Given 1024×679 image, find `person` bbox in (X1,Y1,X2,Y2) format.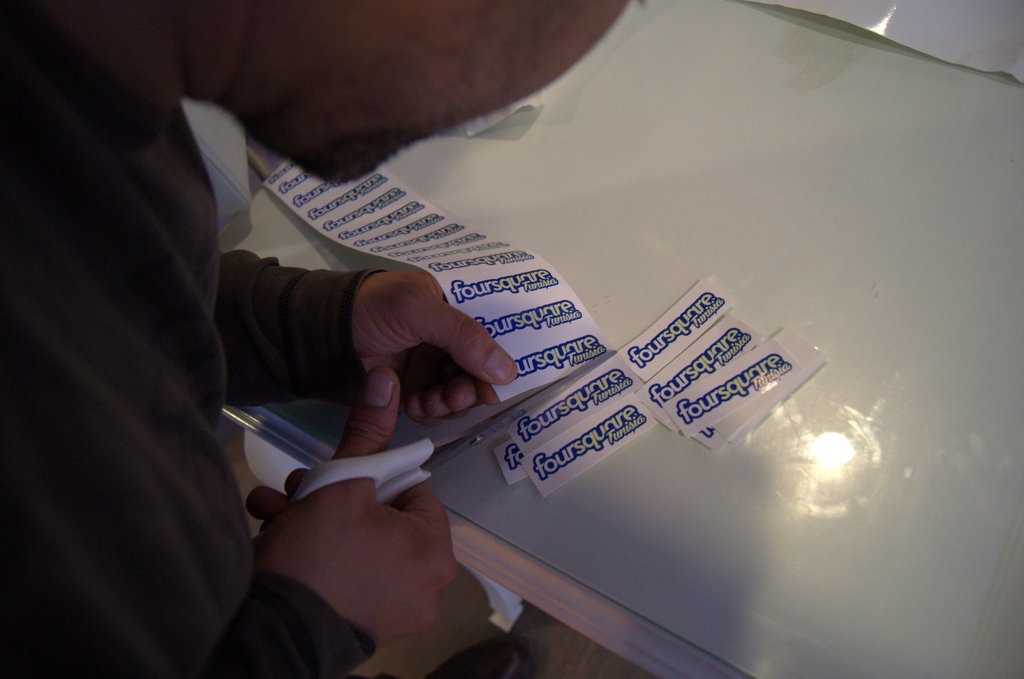
(0,0,647,678).
